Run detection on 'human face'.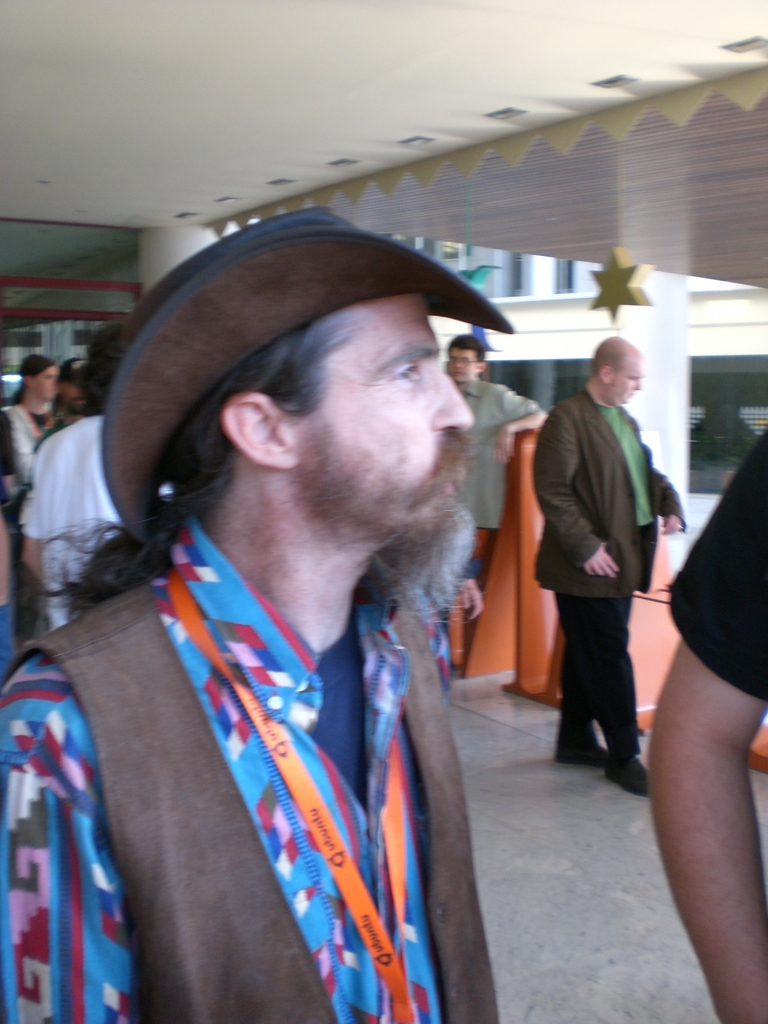
Result: Rect(61, 378, 90, 415).
